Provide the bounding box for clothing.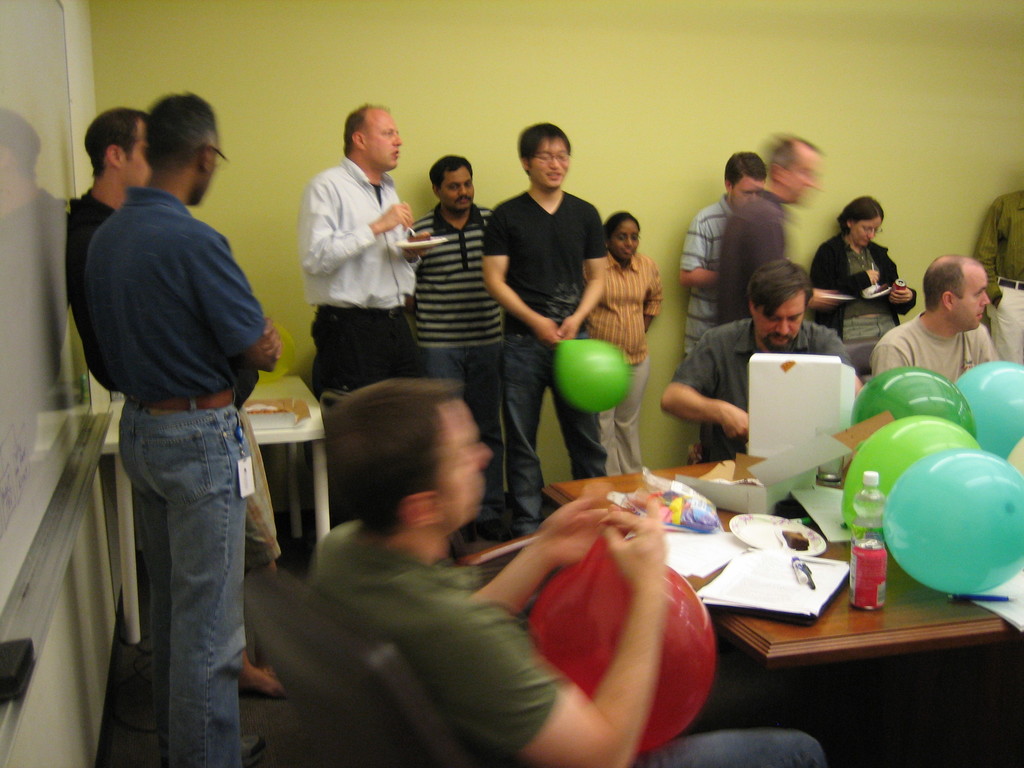
(left=685, top=191, right=721, bottom=360).
